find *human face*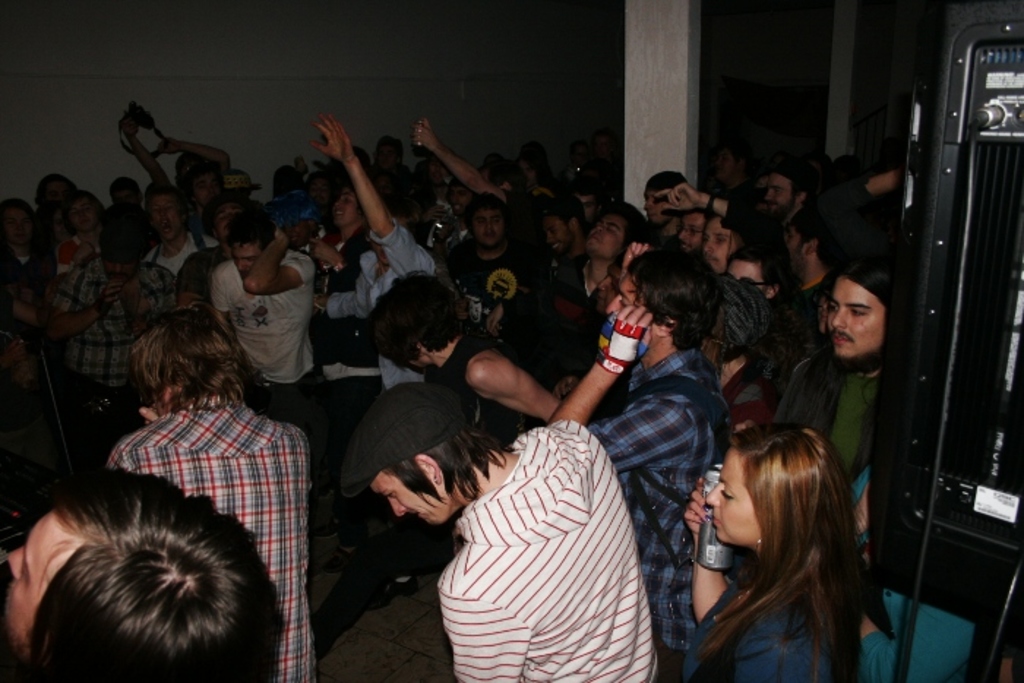
rect(143, 195, 186, 234)
